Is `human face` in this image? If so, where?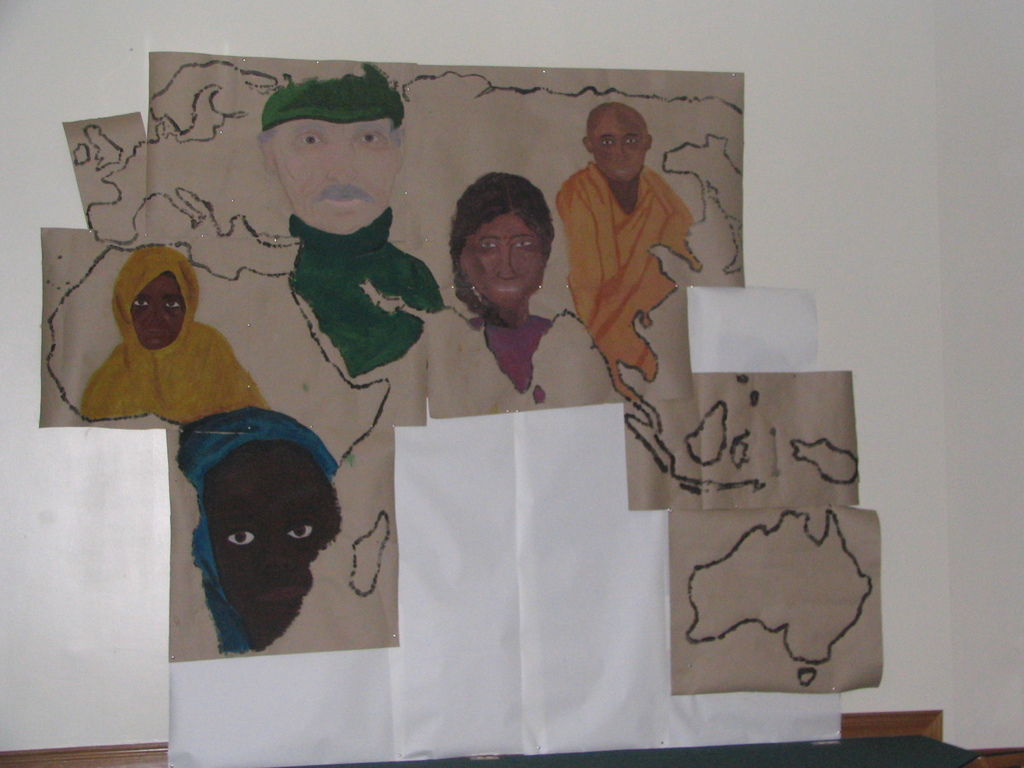
Yes, at bbox=(129, 268, 189, 355).
